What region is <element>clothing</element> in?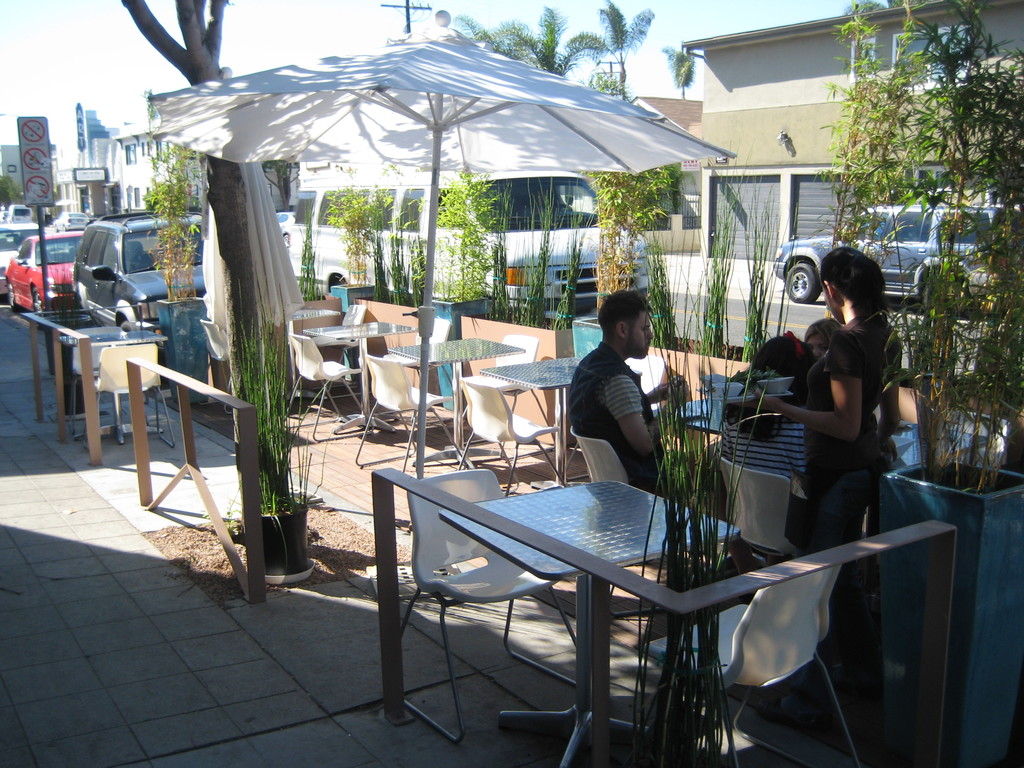
l=721, t=390, r=810, b=538.
